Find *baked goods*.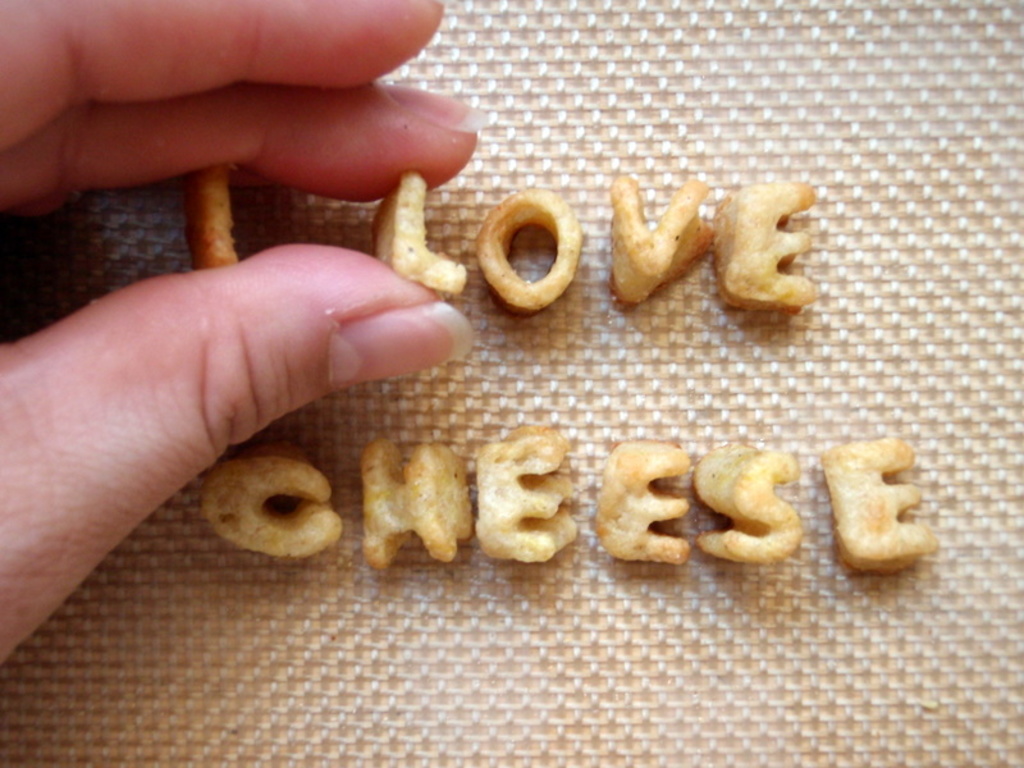
(x1=717, y1=182, x2=813, y2=321).
